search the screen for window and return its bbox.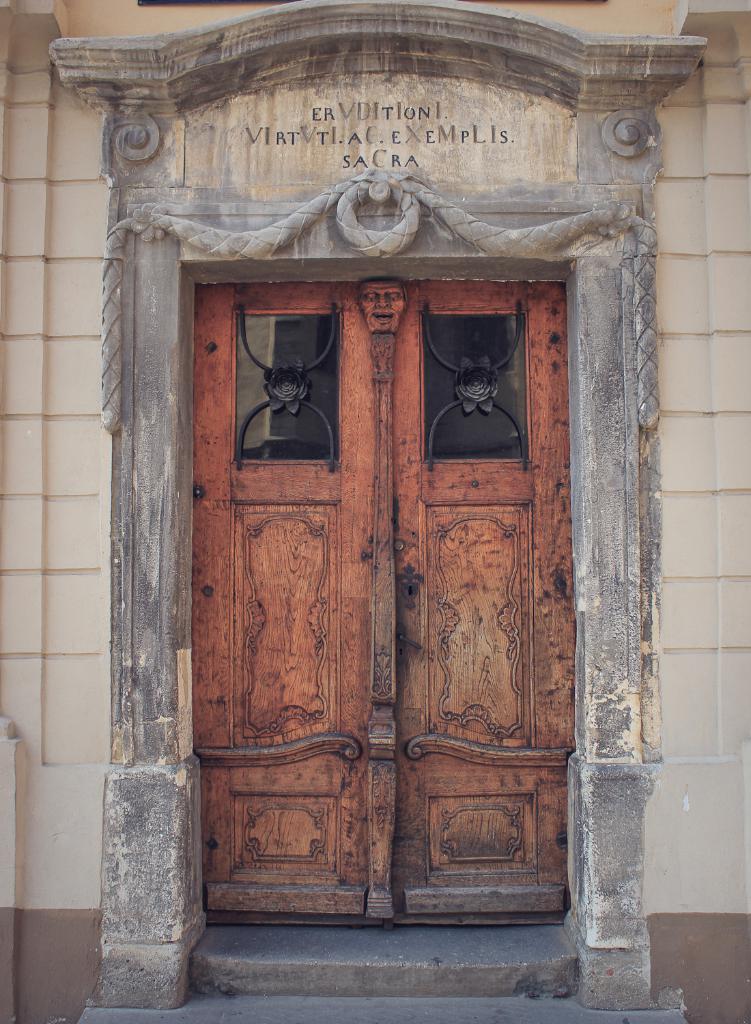
Found: [233, 286, 354, 487].
